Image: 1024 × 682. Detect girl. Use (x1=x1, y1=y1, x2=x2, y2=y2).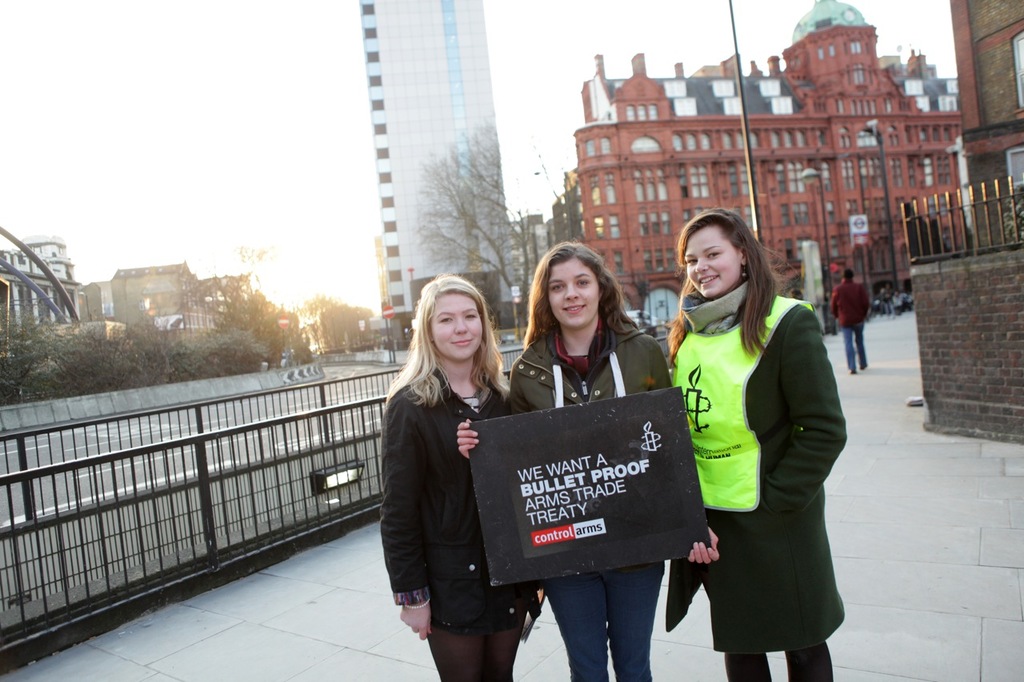
(x1=665, y1=209, x2=847, y2=681).
